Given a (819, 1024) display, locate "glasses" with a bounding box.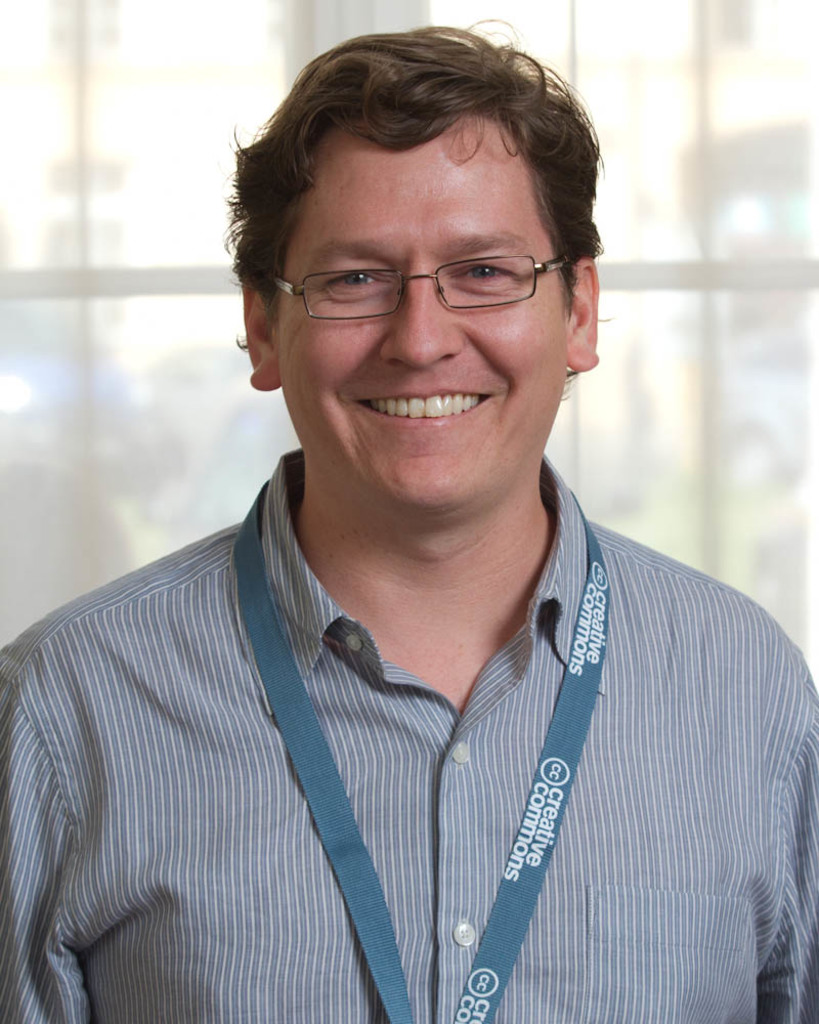
Located: 231/231/574/334.
